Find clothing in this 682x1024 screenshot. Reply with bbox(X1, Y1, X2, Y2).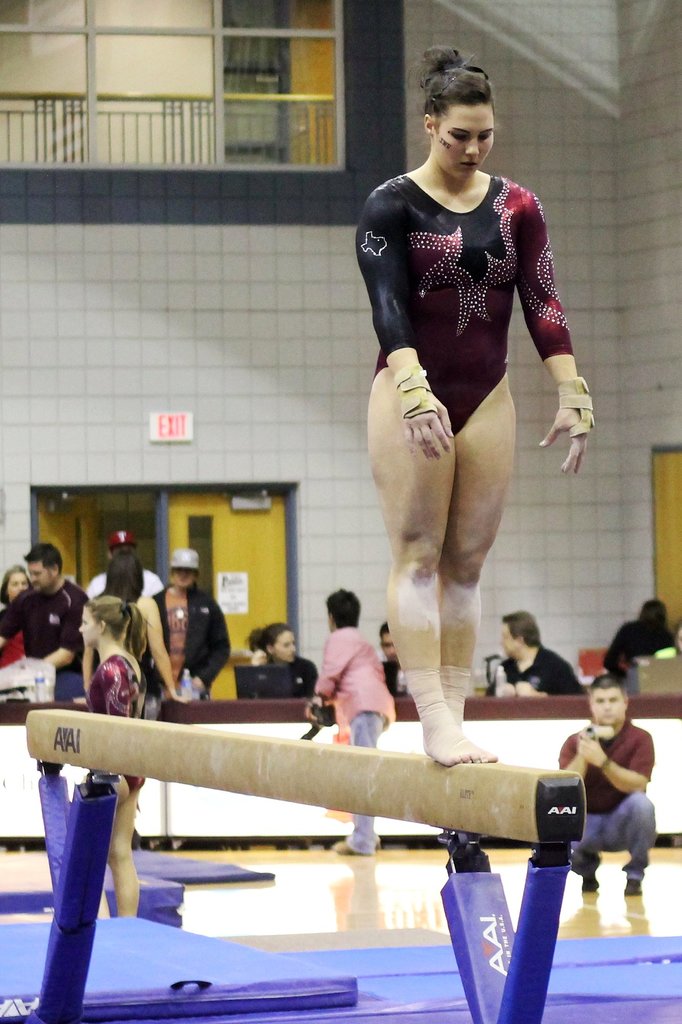
bbox(562, 715, 658, 877).
